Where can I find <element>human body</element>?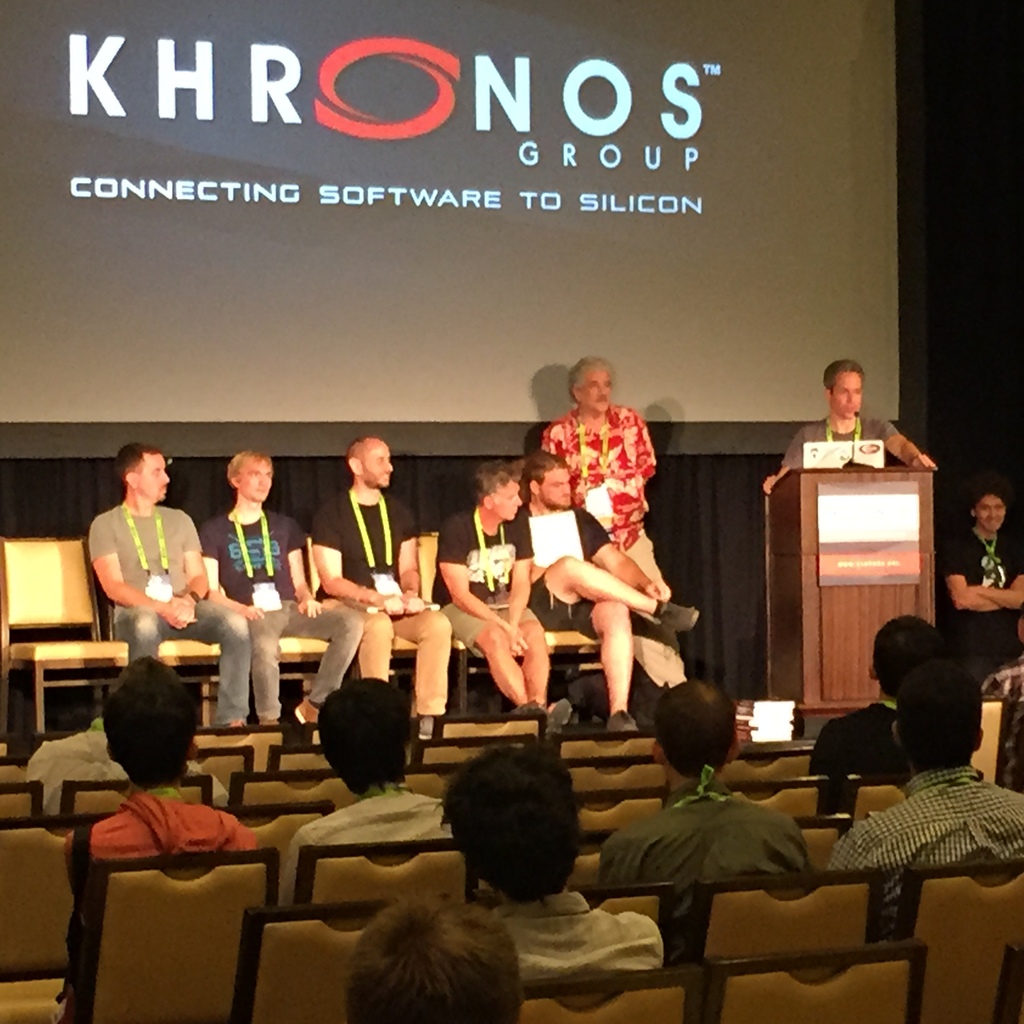
You can find it at locate(30, 723, 235, 810).
